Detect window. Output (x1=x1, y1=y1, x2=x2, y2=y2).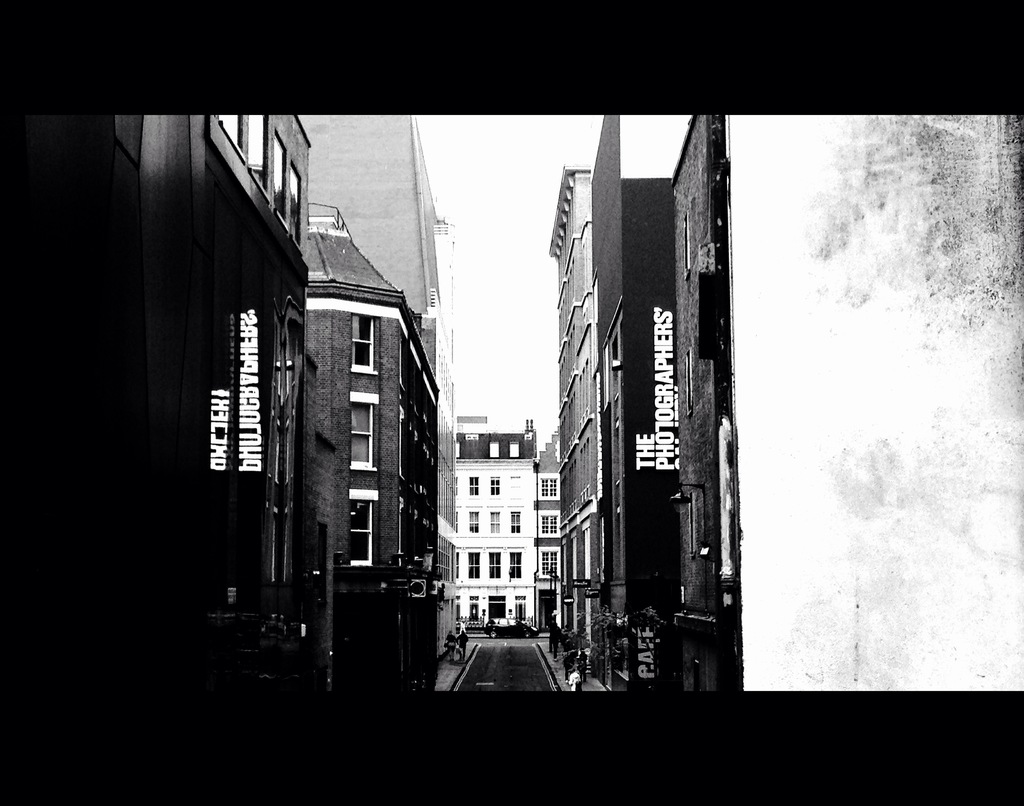
(x1=541, y1=518, x2=561, y2=539).
